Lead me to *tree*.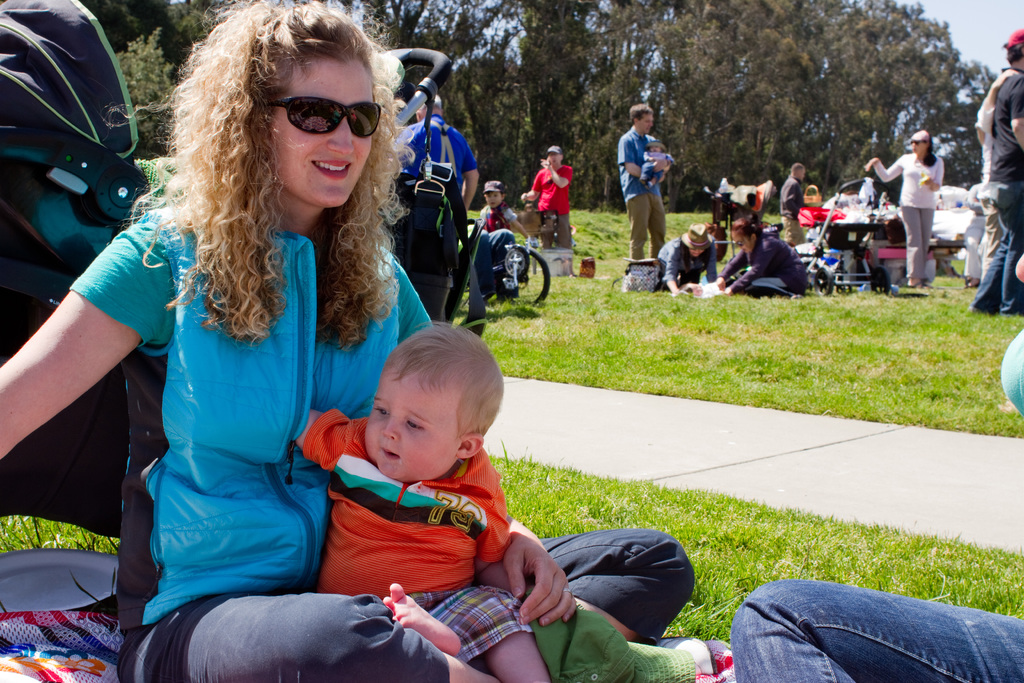
Lead to {"left": 432, "top": 83, "right": 481, "bottom": 181}.
